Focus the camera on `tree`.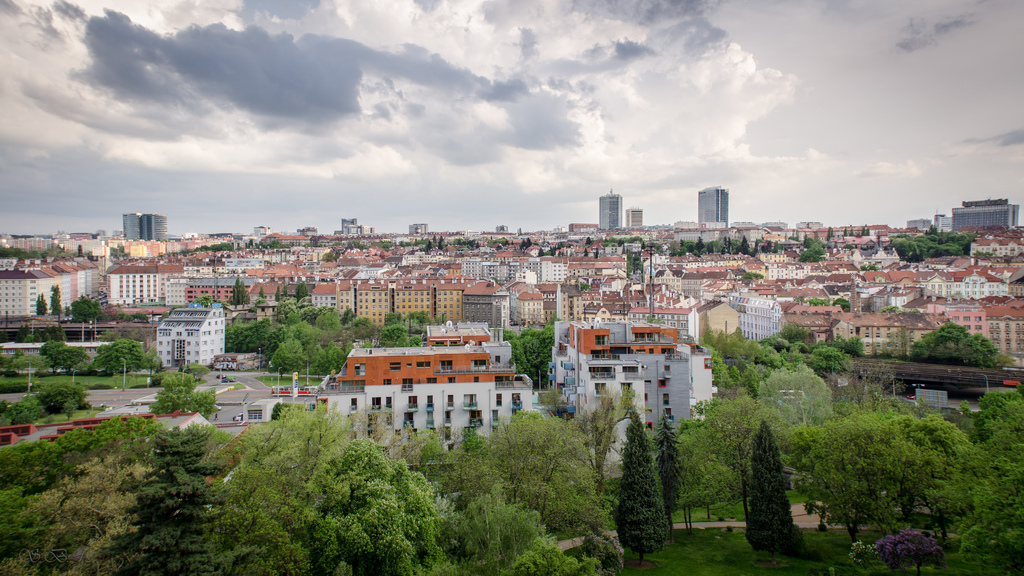
Focus region: select_region(741, 272, 757, 280).
